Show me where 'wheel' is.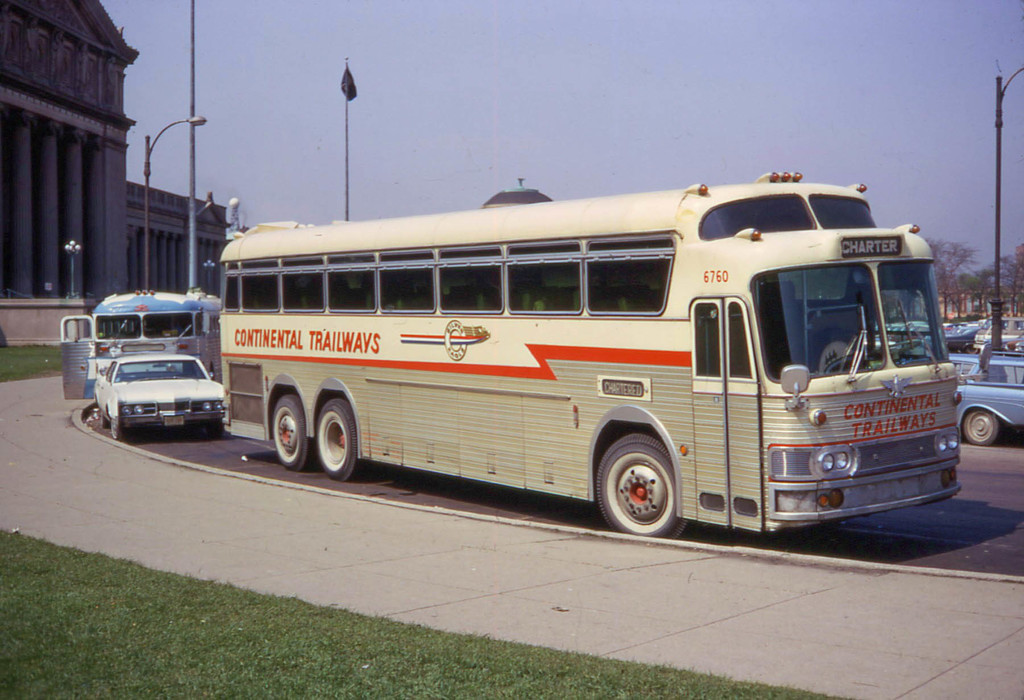
'wheel' is at Rect(109, 418, 125, 441).
